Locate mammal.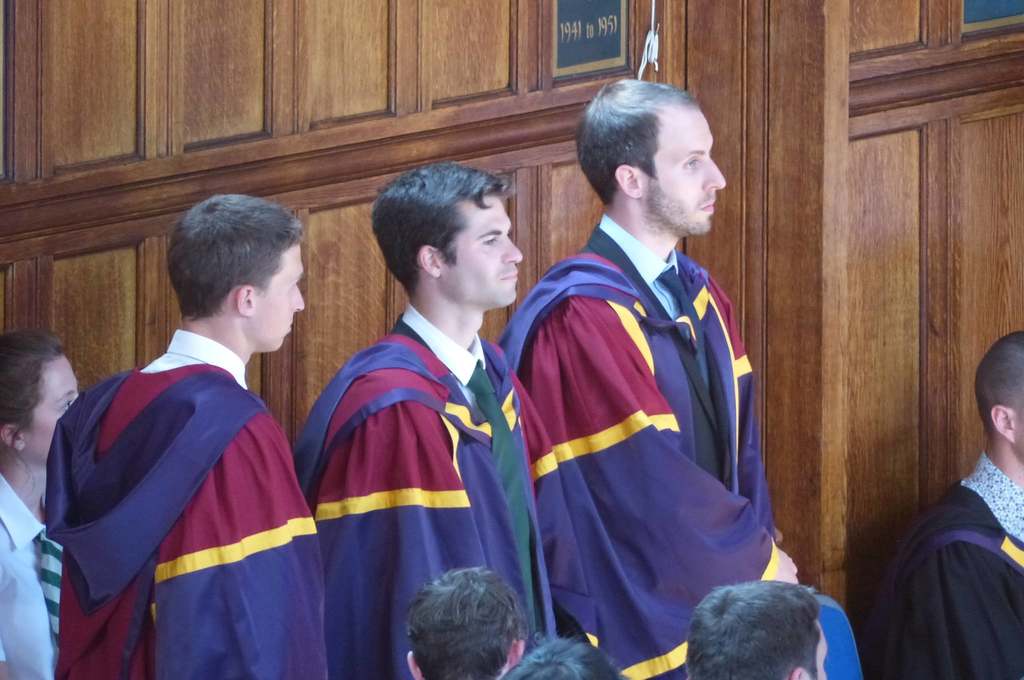
Bounding box: l=676, t=581, r=826, b=679.
